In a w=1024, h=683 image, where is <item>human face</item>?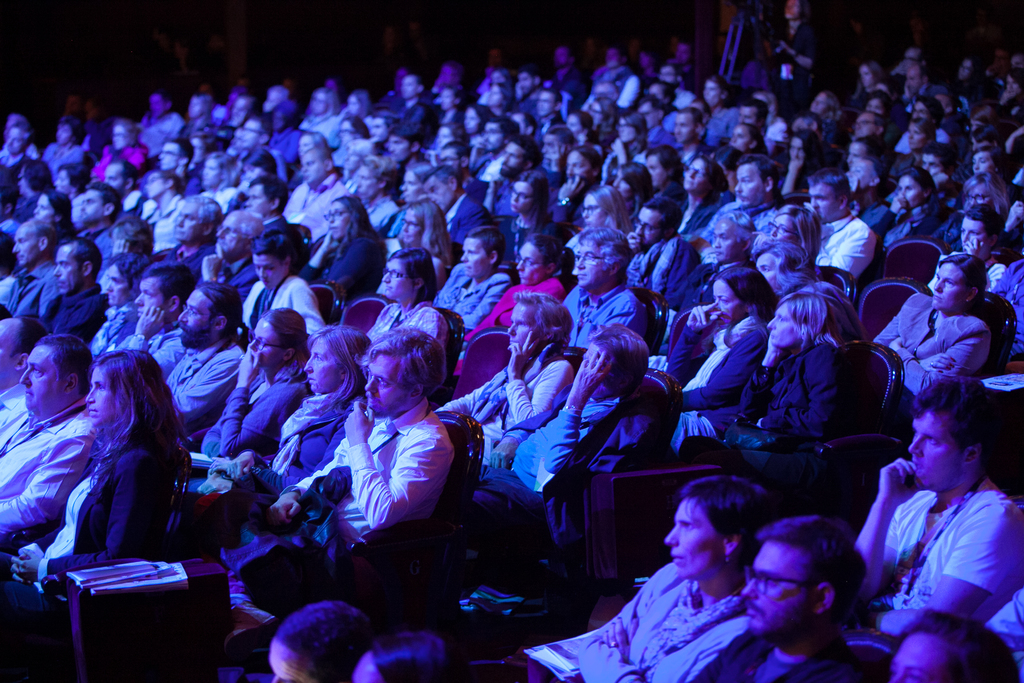
401,209,426,243.
